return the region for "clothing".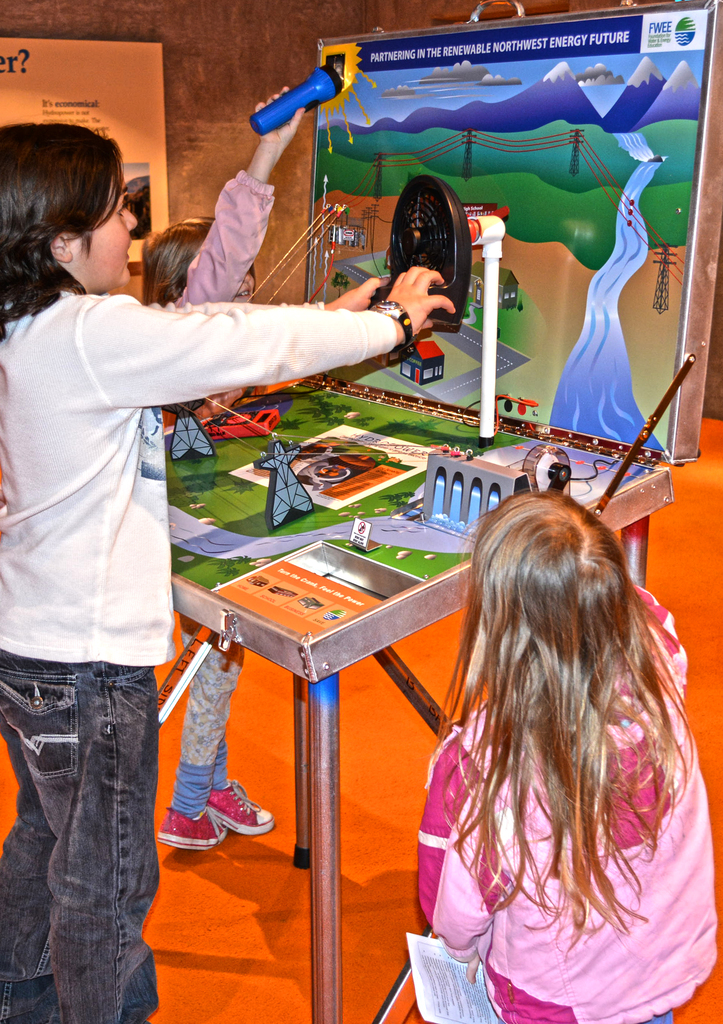
(x1=159, y1=169, x2=247, y2=815).
